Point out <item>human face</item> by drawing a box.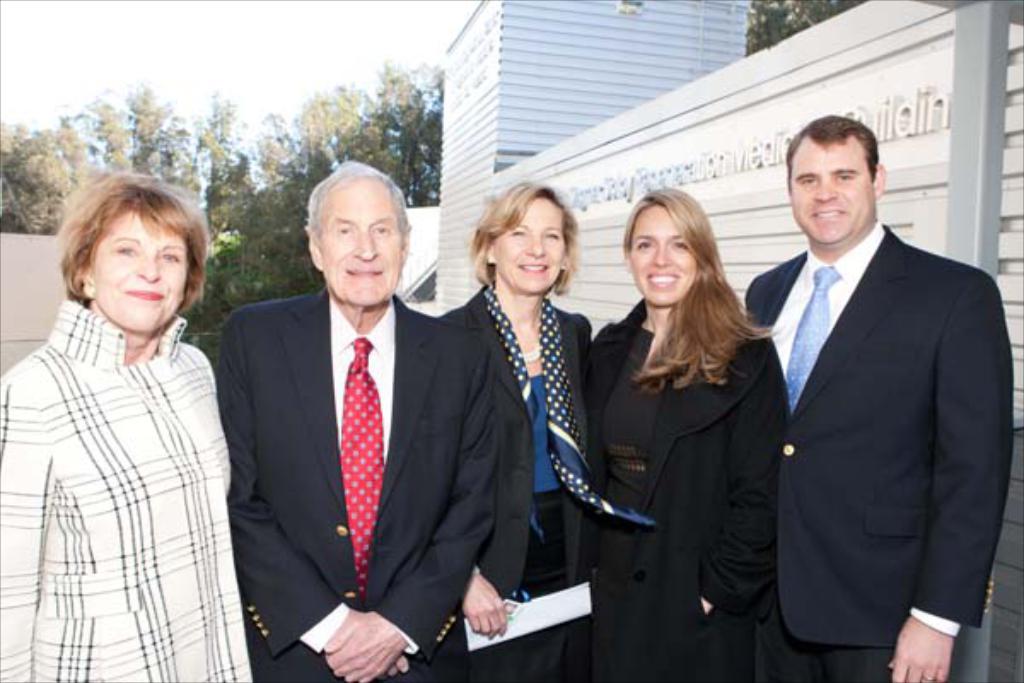
{"x1": 630, "y1": 205, "x2": 695, "y2": 307}.
